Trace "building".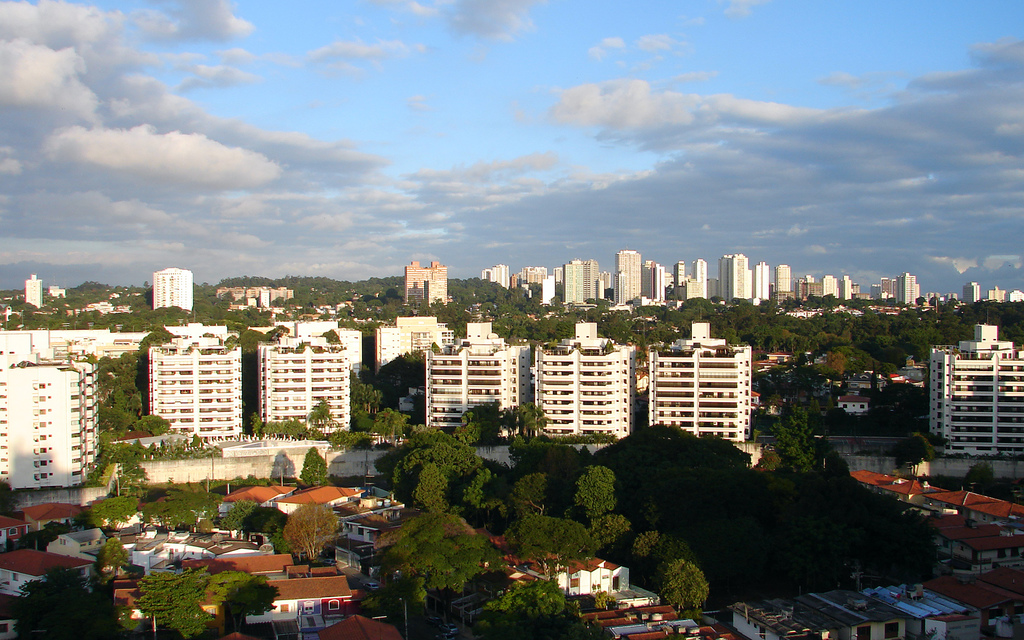
Traced to l=152, t=265, r=190, b=312.
